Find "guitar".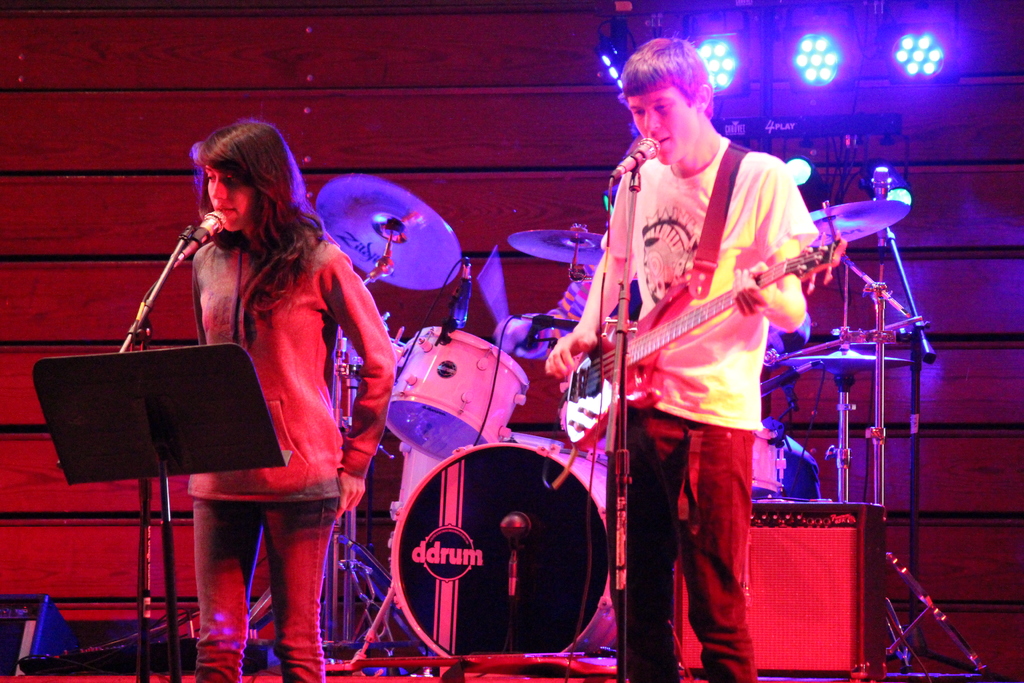
Rect(539, 186, 910, 462).
